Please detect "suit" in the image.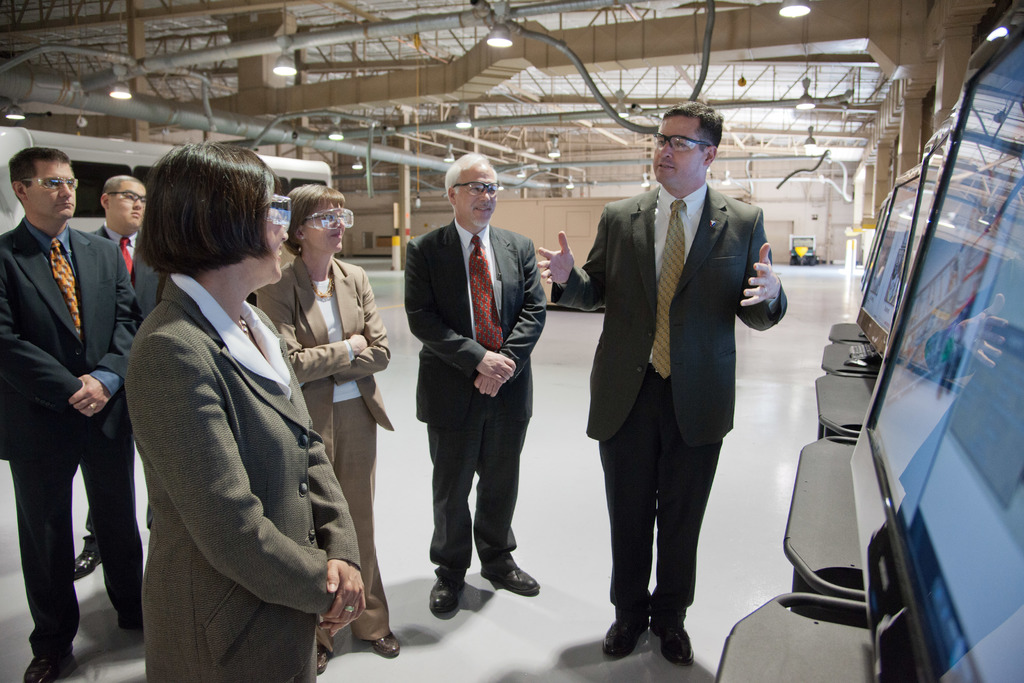
l=399, t=218, r=550, b=579.
